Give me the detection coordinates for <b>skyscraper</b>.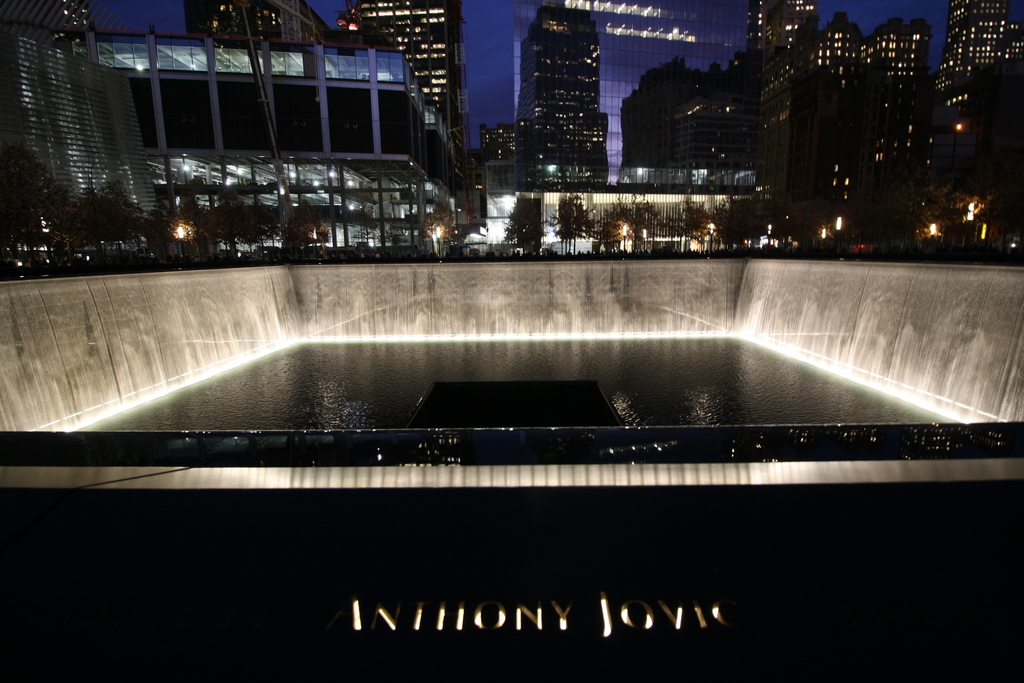
[503, 8, 621, 201].
